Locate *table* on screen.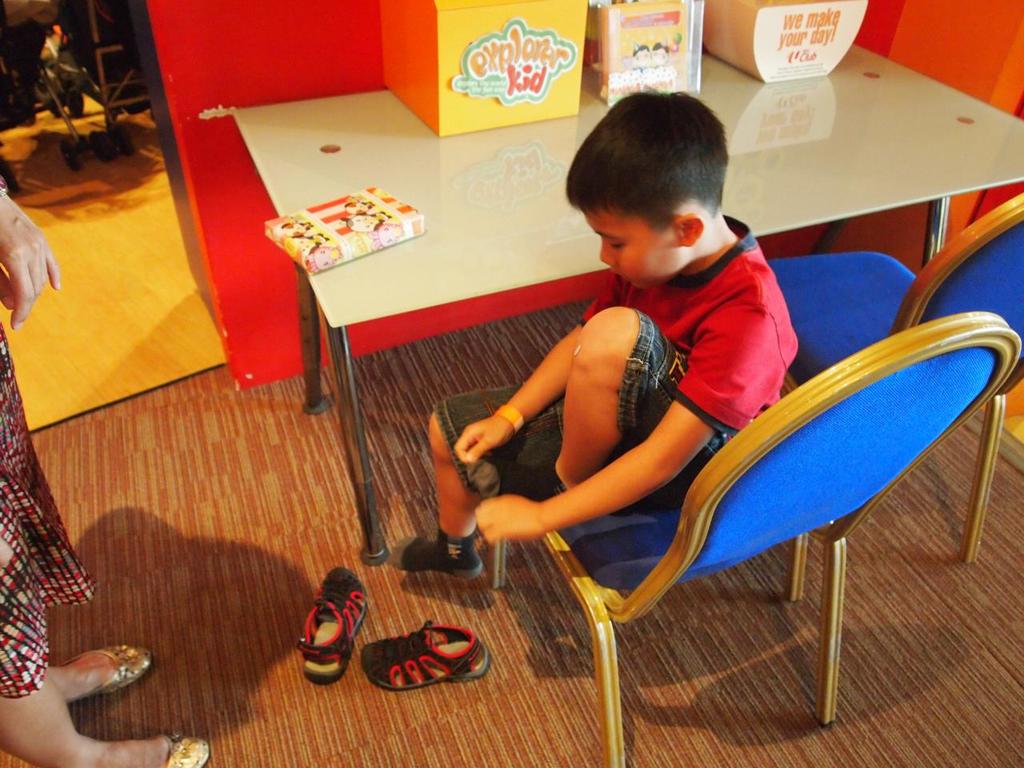
On screen at <region>224, 42, 1023, 574</region>.
